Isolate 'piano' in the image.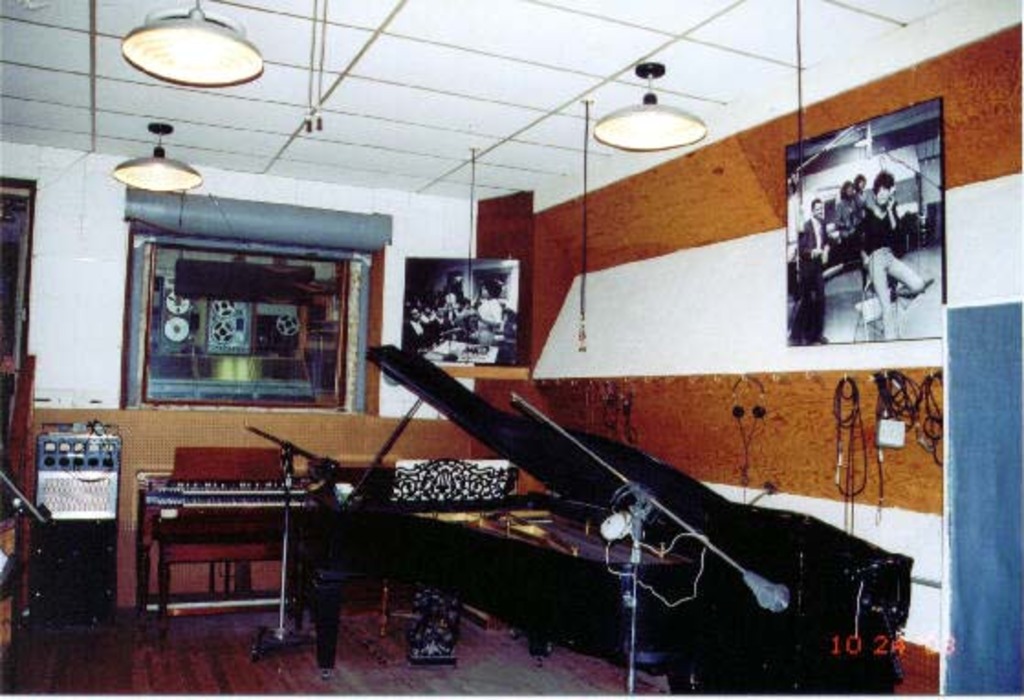
Isolated region: 304 334 566 669.
